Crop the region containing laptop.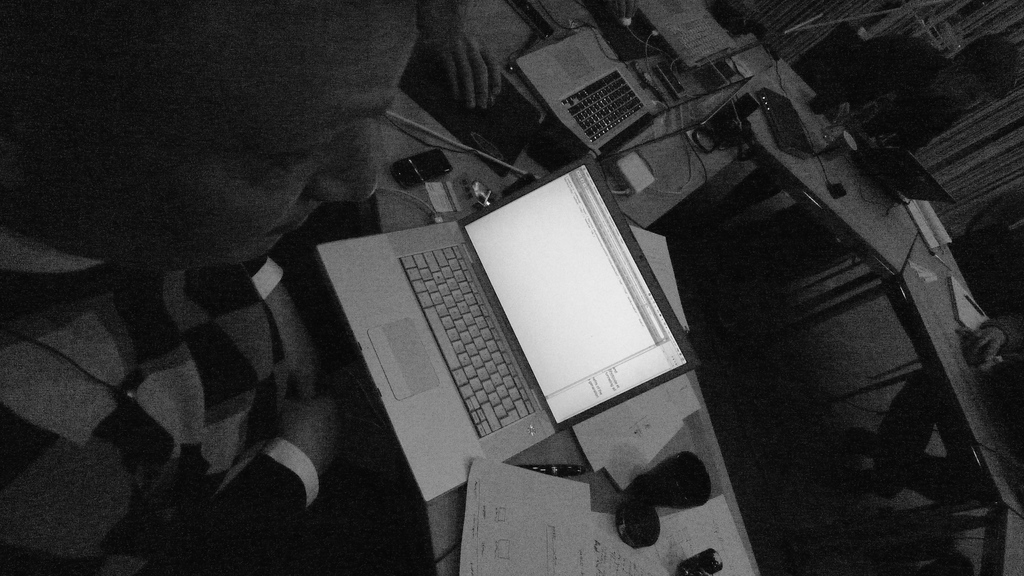
Crop region: bbox=[637, 1, 770, 70].
